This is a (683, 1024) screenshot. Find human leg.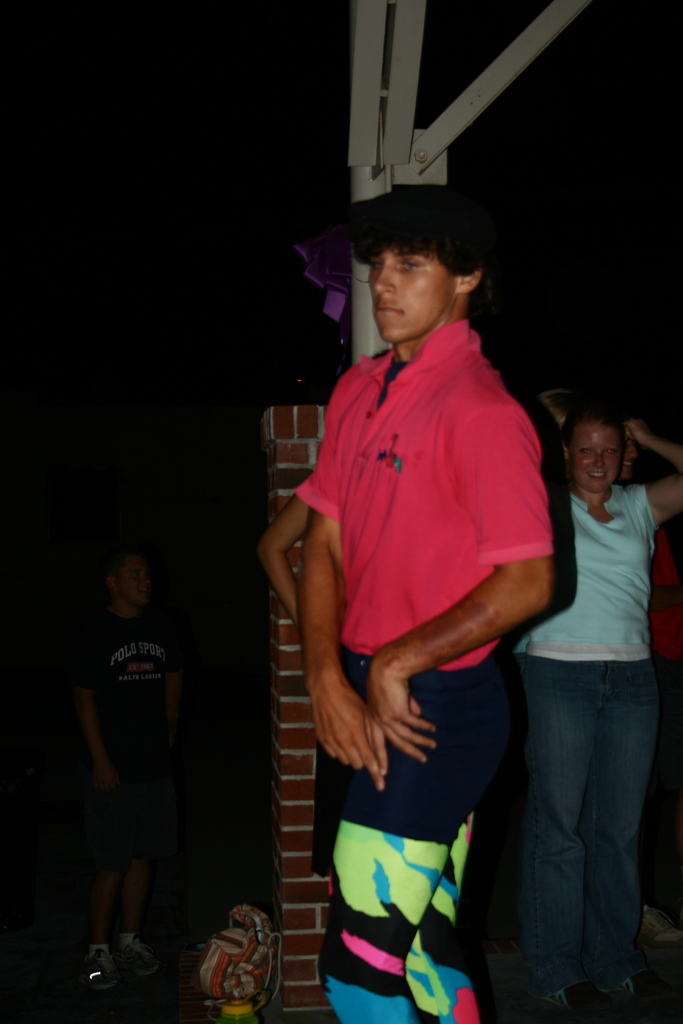
Bounding box: <box>602,664,666,1000</box>.
